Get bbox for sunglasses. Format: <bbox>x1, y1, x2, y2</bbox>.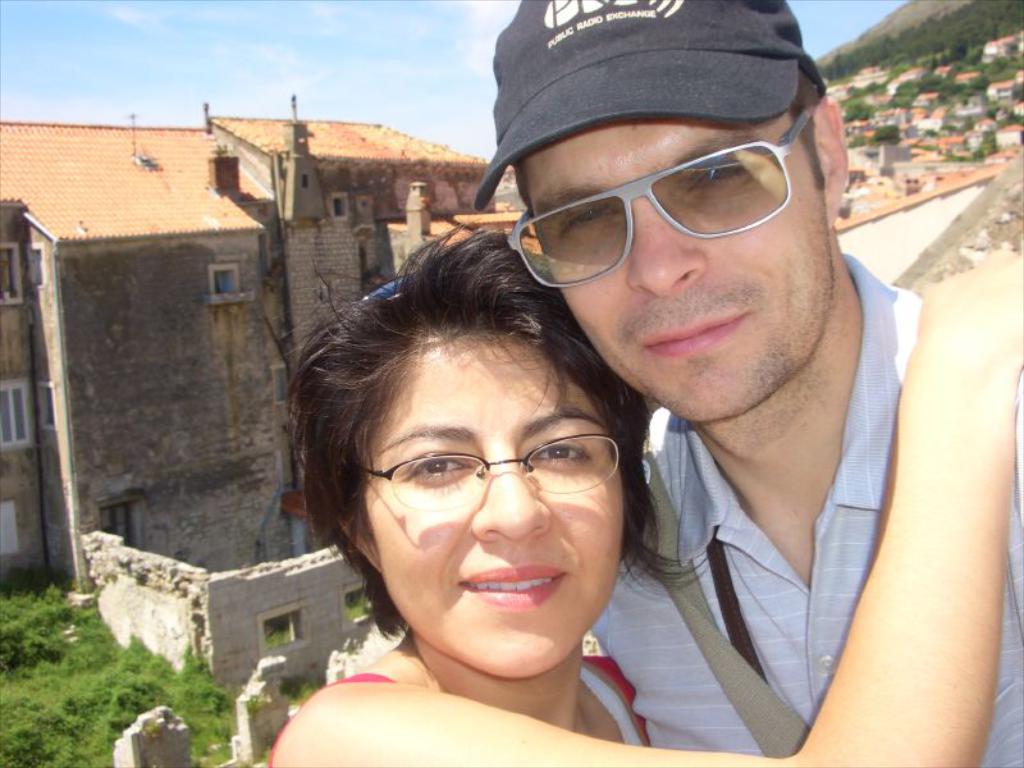
<bbox>508, 99, 812, 283</bbox>.
